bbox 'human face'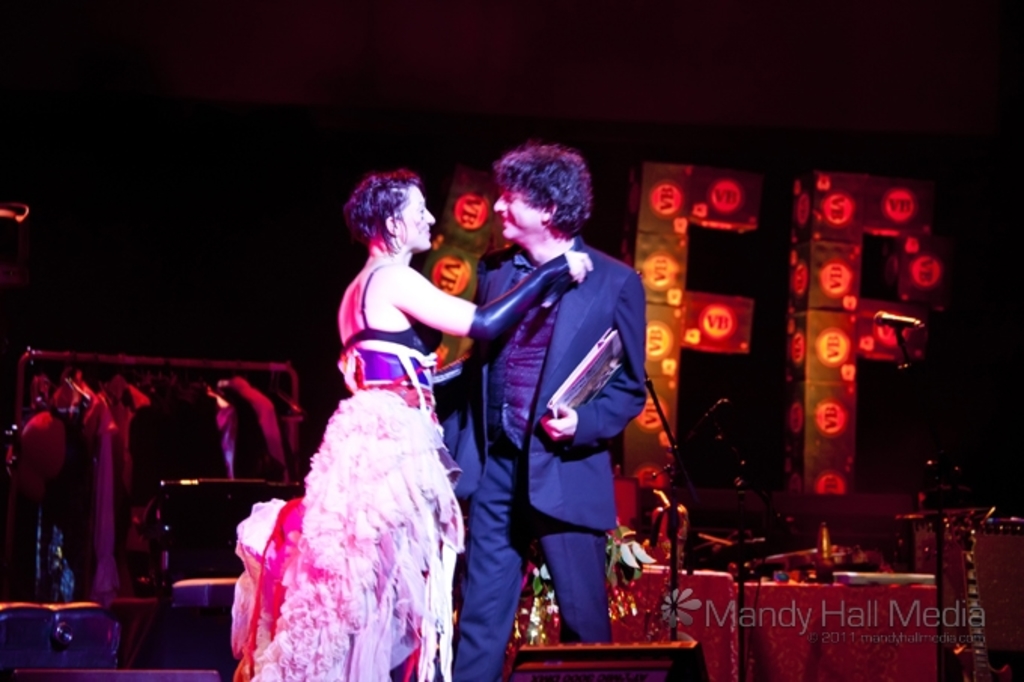
bbox=[497, 184, 529, 232]
